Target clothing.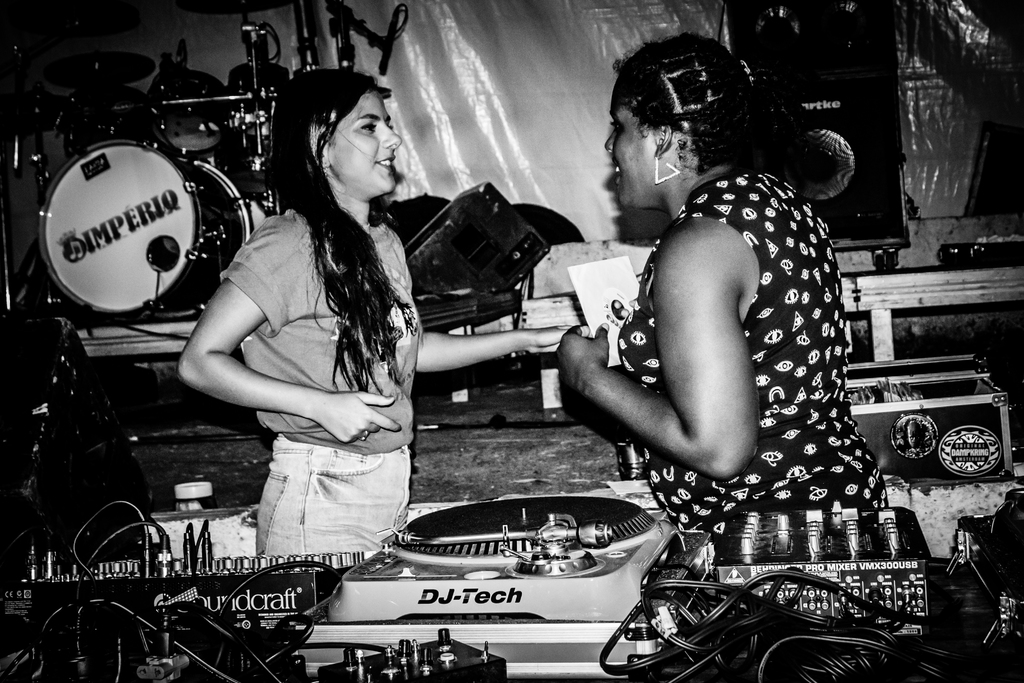
Target region: region(219, 204, 425, 557).
